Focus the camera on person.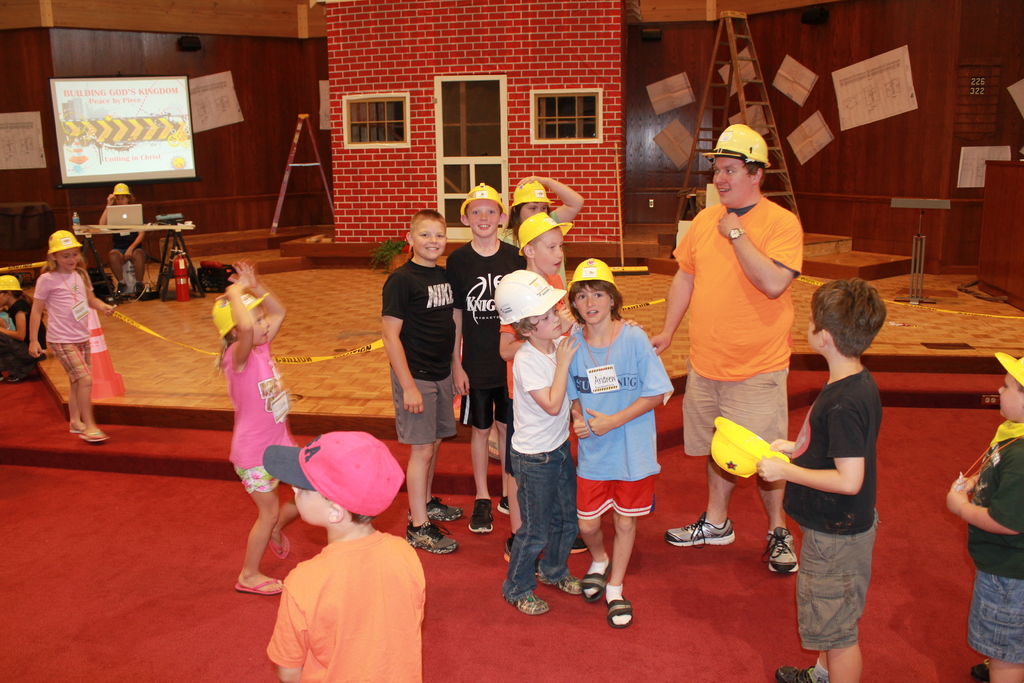
Focus region: 945,352,1023,682.
